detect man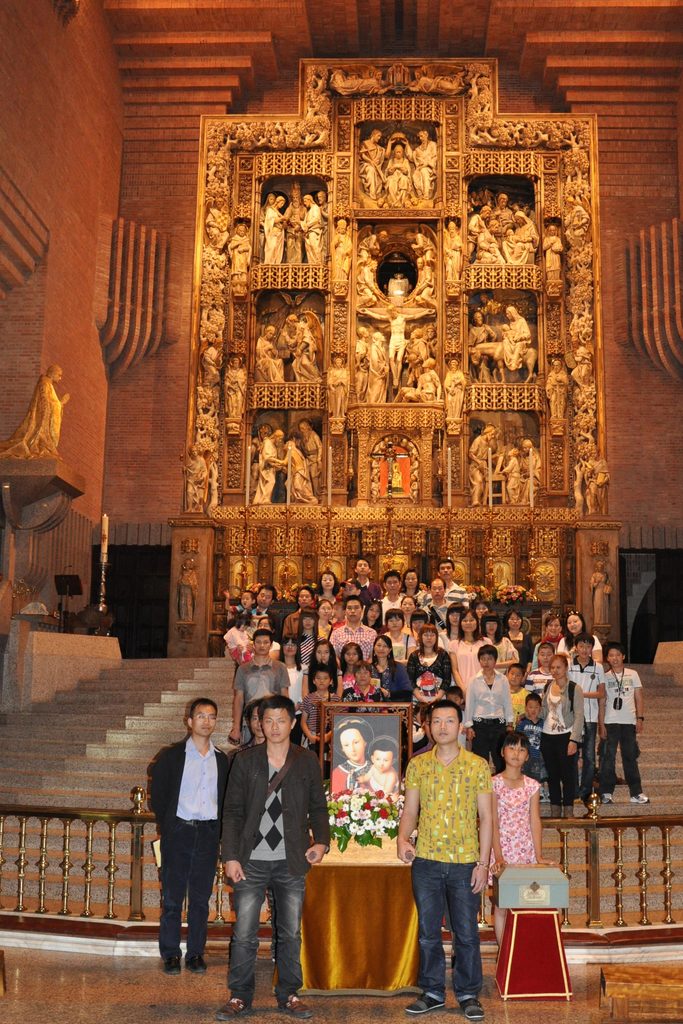
locate(360, 127, 383, 204)
